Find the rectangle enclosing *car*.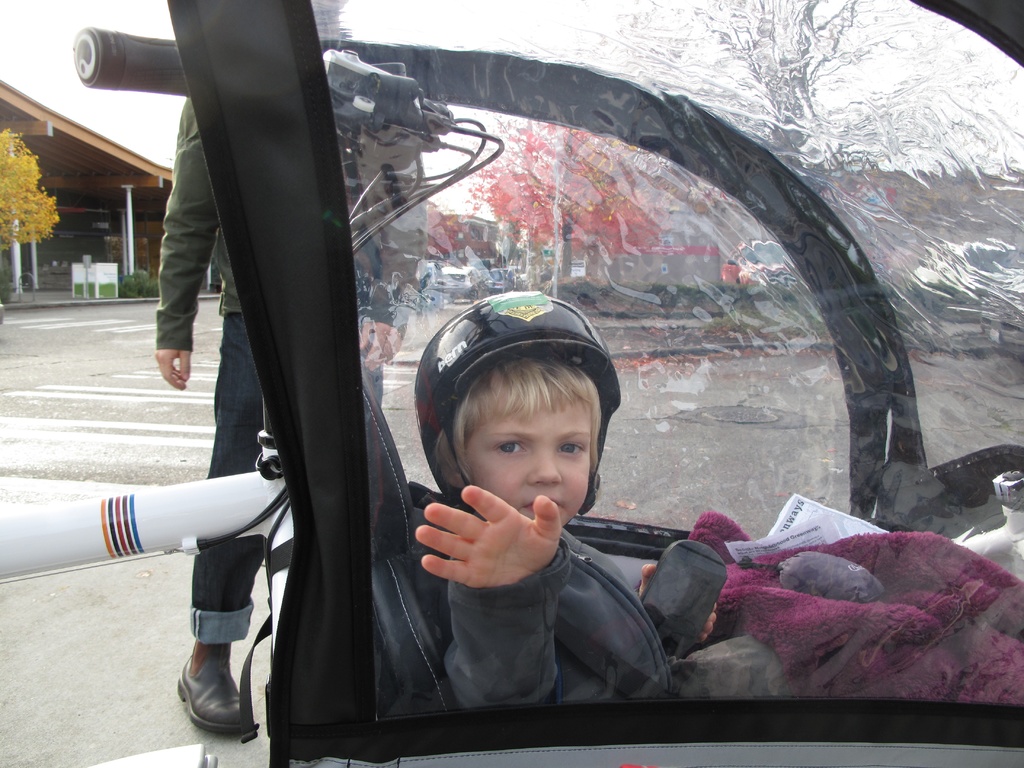
(423, 262, 445, 303).
